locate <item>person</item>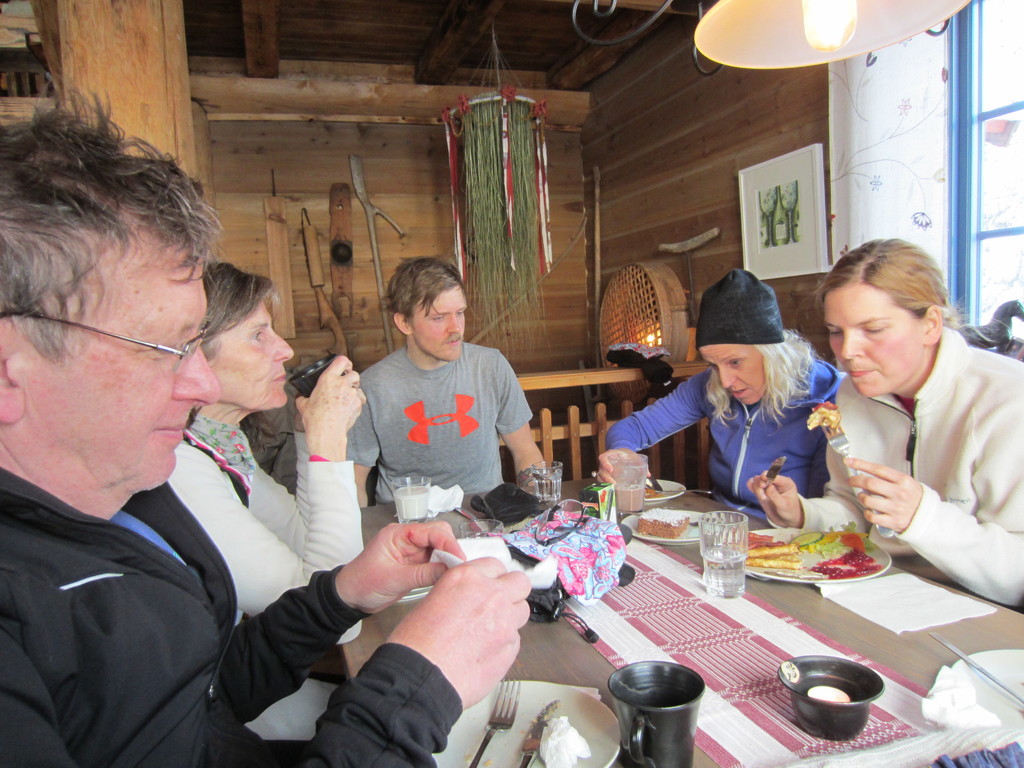
crop(0, 74, 533, 767)
